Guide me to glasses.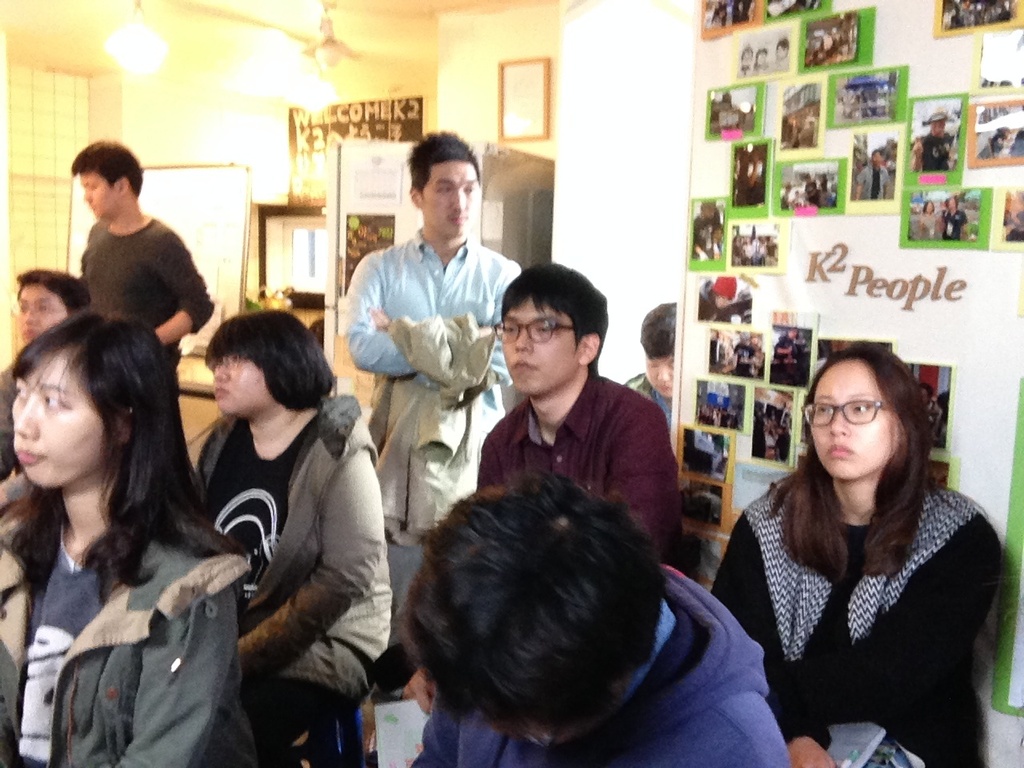
Guidance: crop(492, 314, 578, 346).
